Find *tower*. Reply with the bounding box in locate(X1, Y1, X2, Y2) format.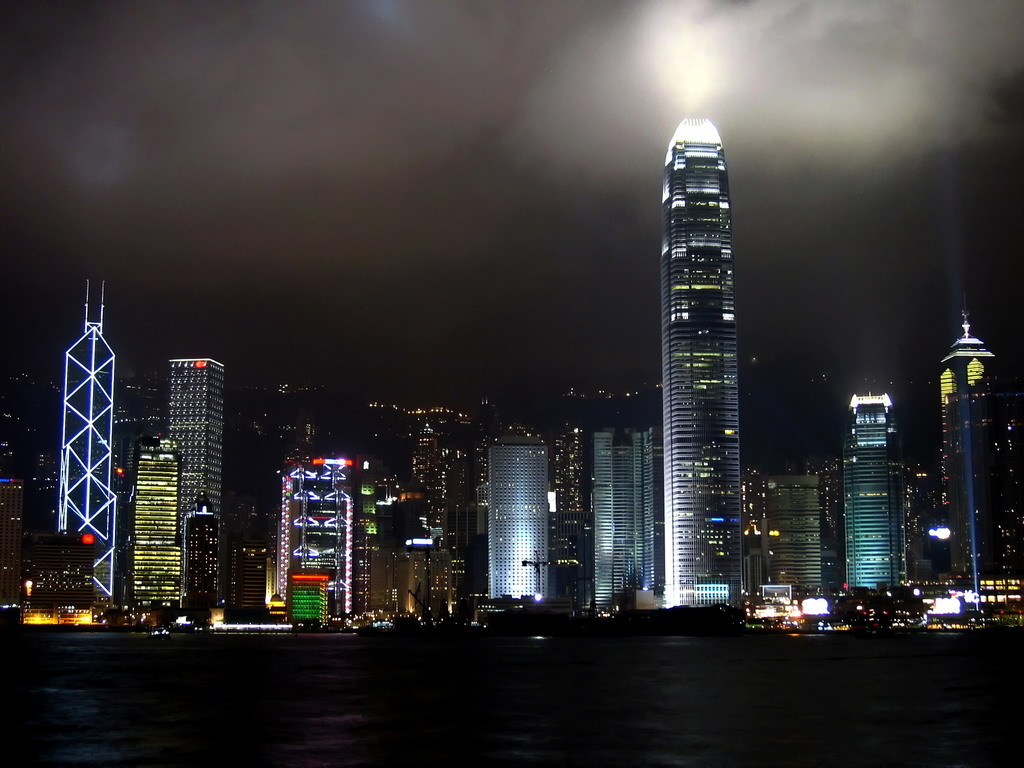
locate(944, 310, 999, 585).
